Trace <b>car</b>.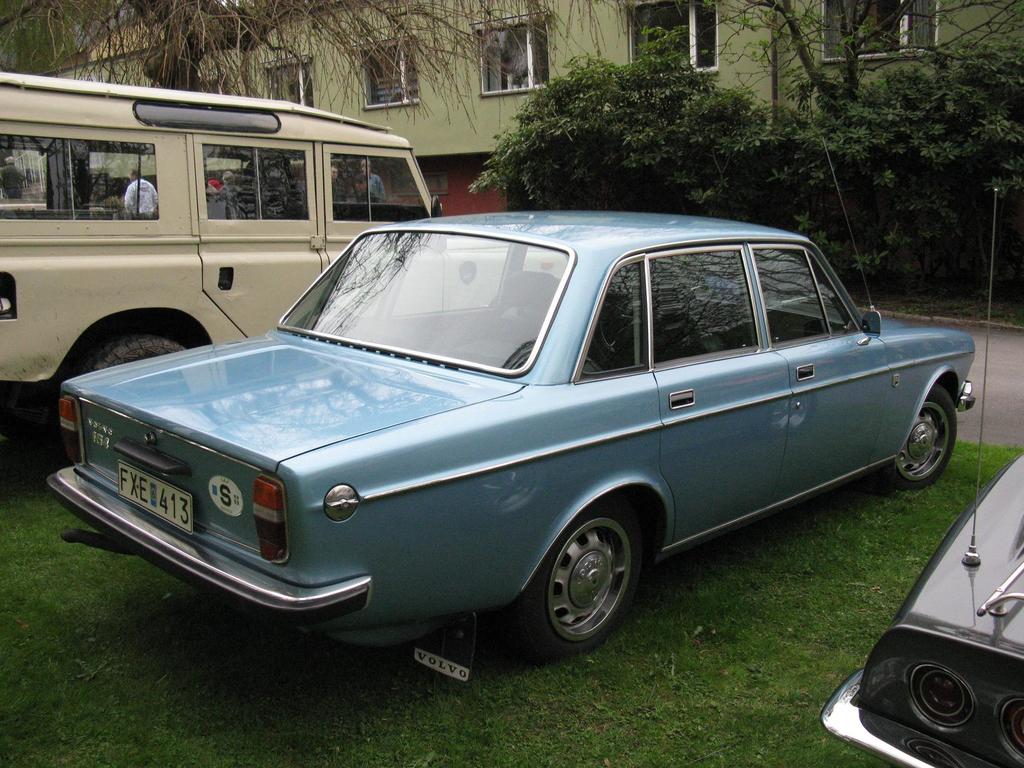
Traced to {"x1": 47, "y1": 209, "x2": 975, "y2": 664}.
